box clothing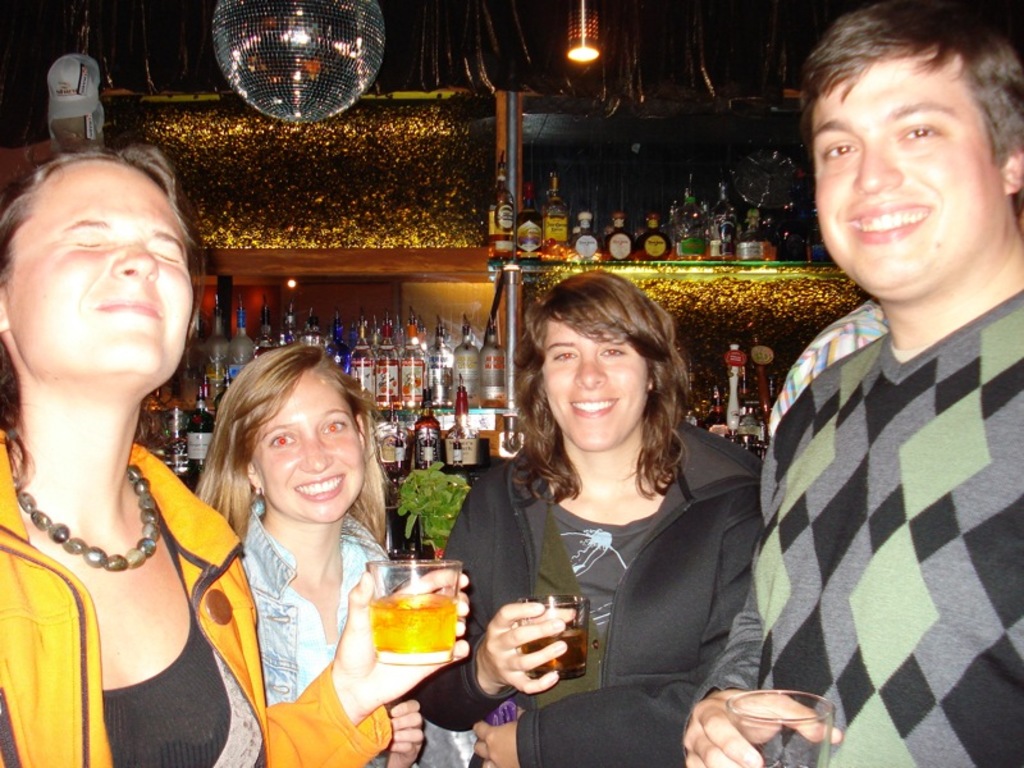
left=239, top=511, right=402, bottom=765
